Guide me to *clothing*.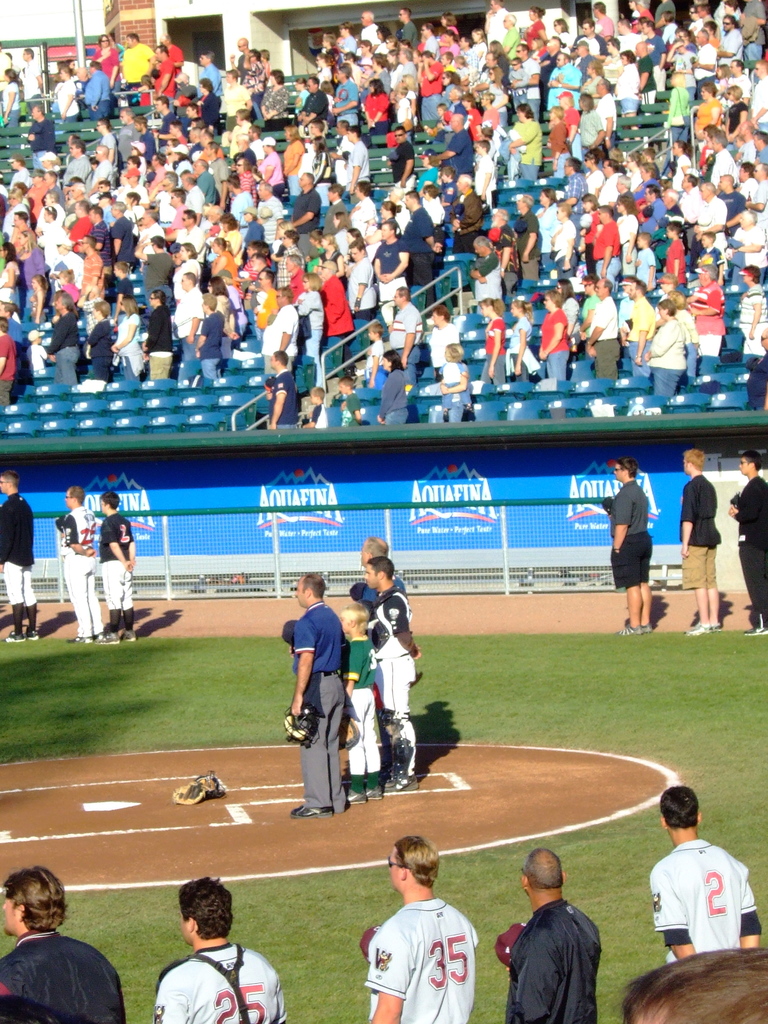
Guidance: x1=367, y1=893, x2=479, y2=1023.
